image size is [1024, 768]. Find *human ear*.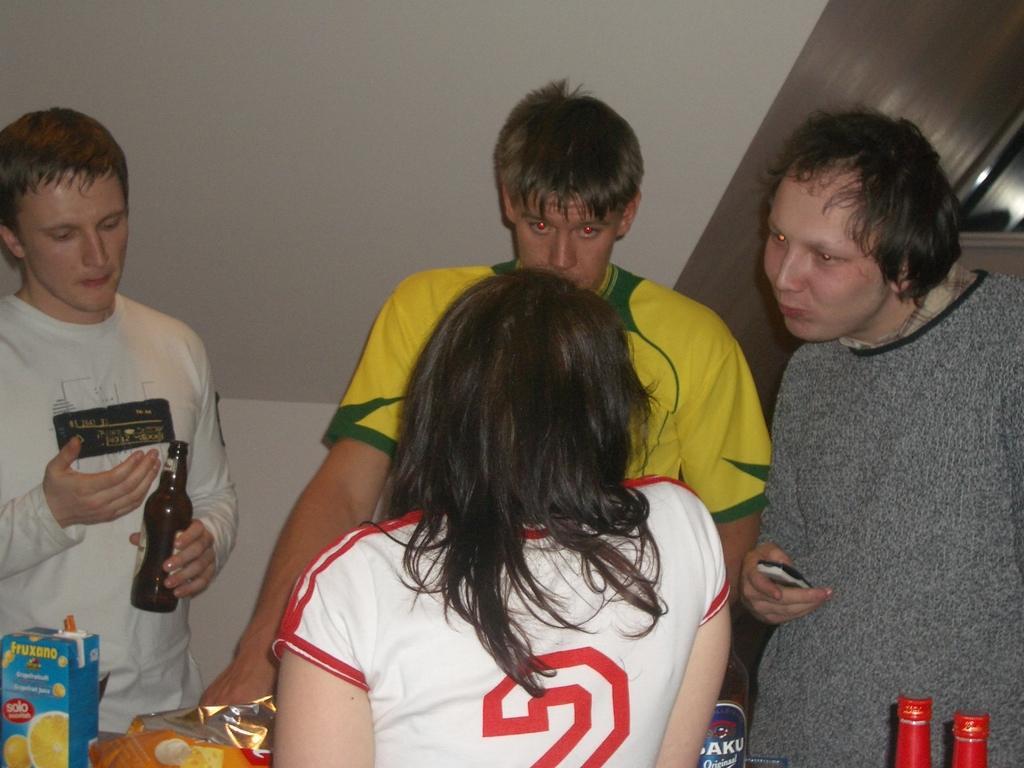
BBox(618, 191, 641, 237).
